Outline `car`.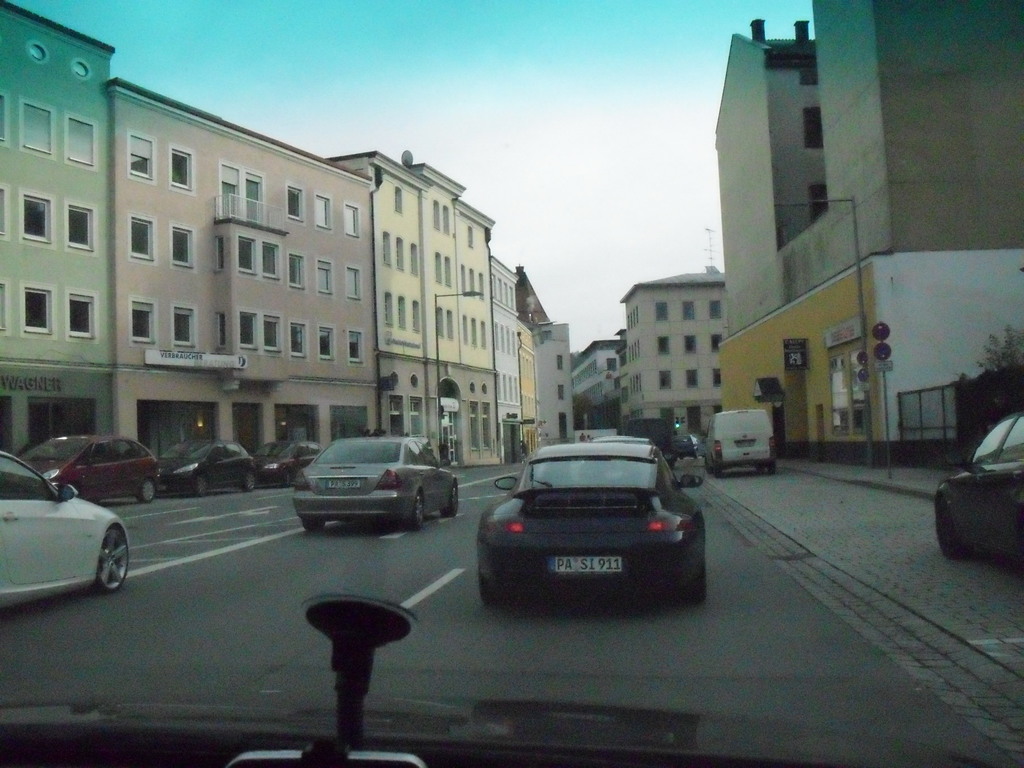
Outline: 0/446/131/609.
